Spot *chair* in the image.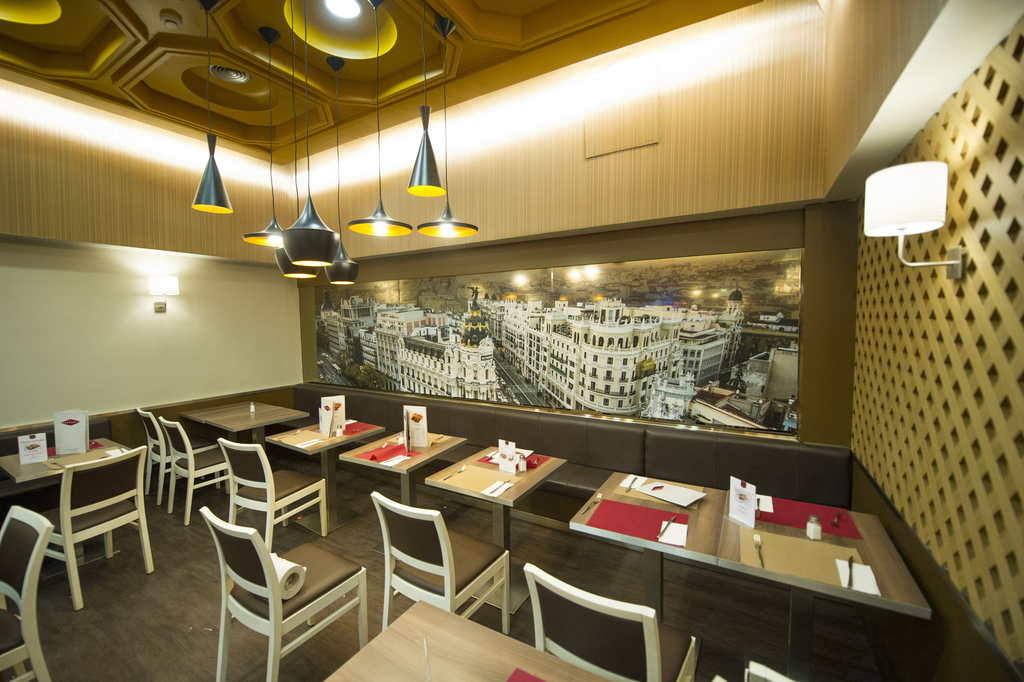
*chair* found at Rect(42, 442, 156, 611).
